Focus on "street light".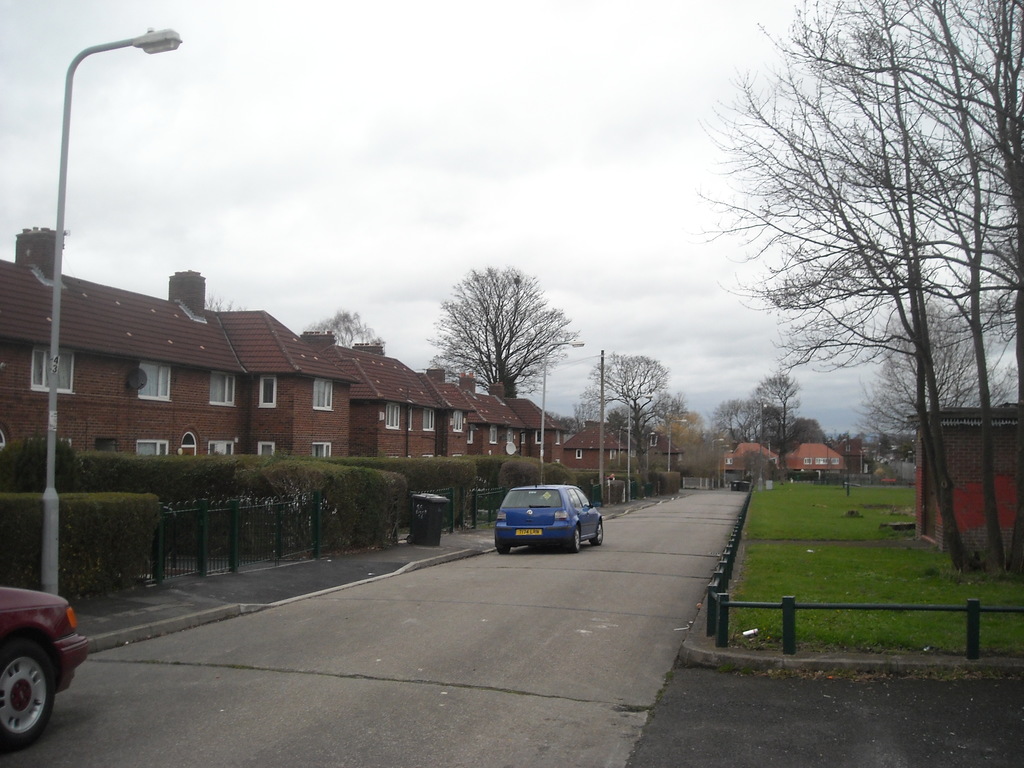
Focused at rect(758, 392, 773, 491).
